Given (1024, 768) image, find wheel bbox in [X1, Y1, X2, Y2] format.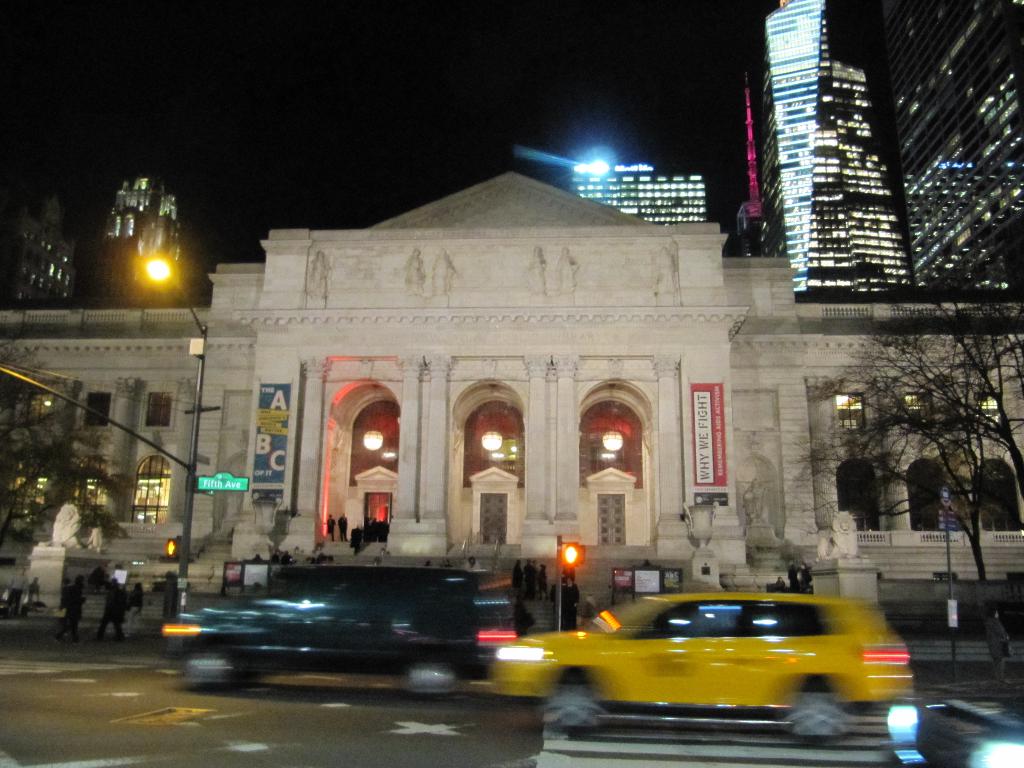
[184, 644, 241, 694].
